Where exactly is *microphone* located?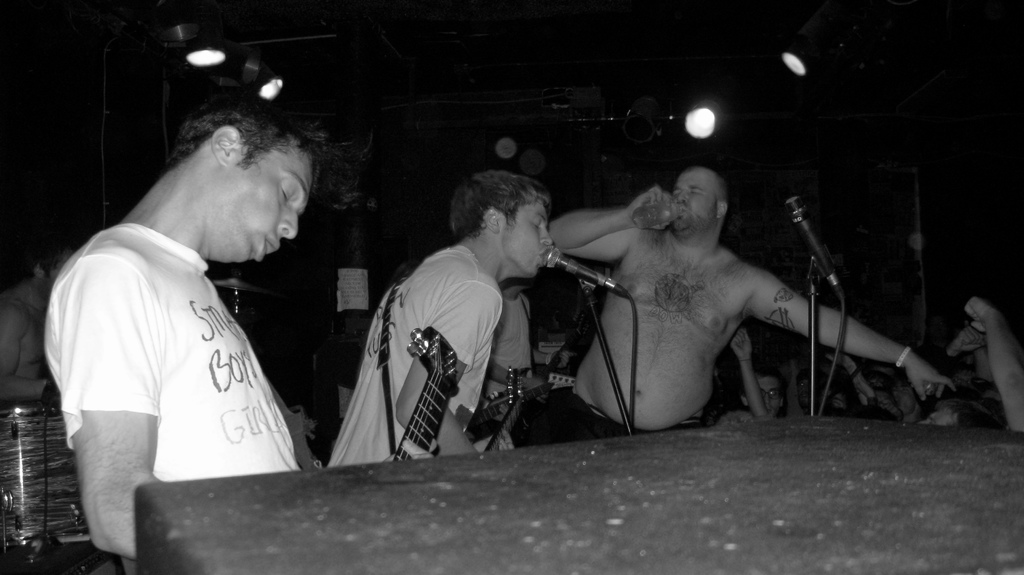
Its bounding box is 785:200:849:287.
